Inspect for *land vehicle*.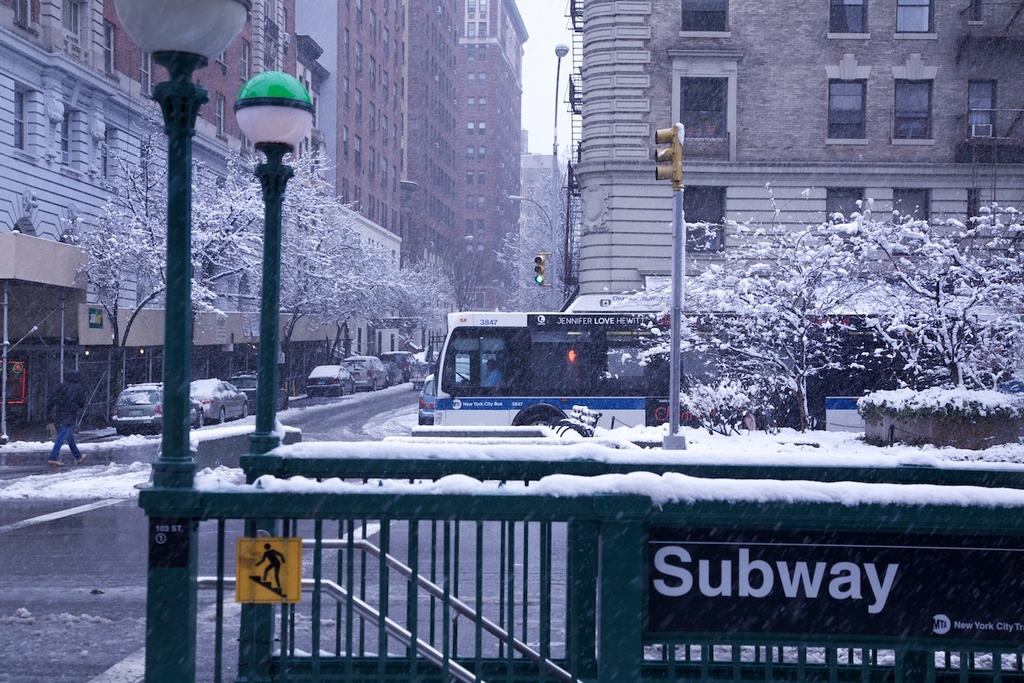
Inspection: (303, 363, 360, 399).
